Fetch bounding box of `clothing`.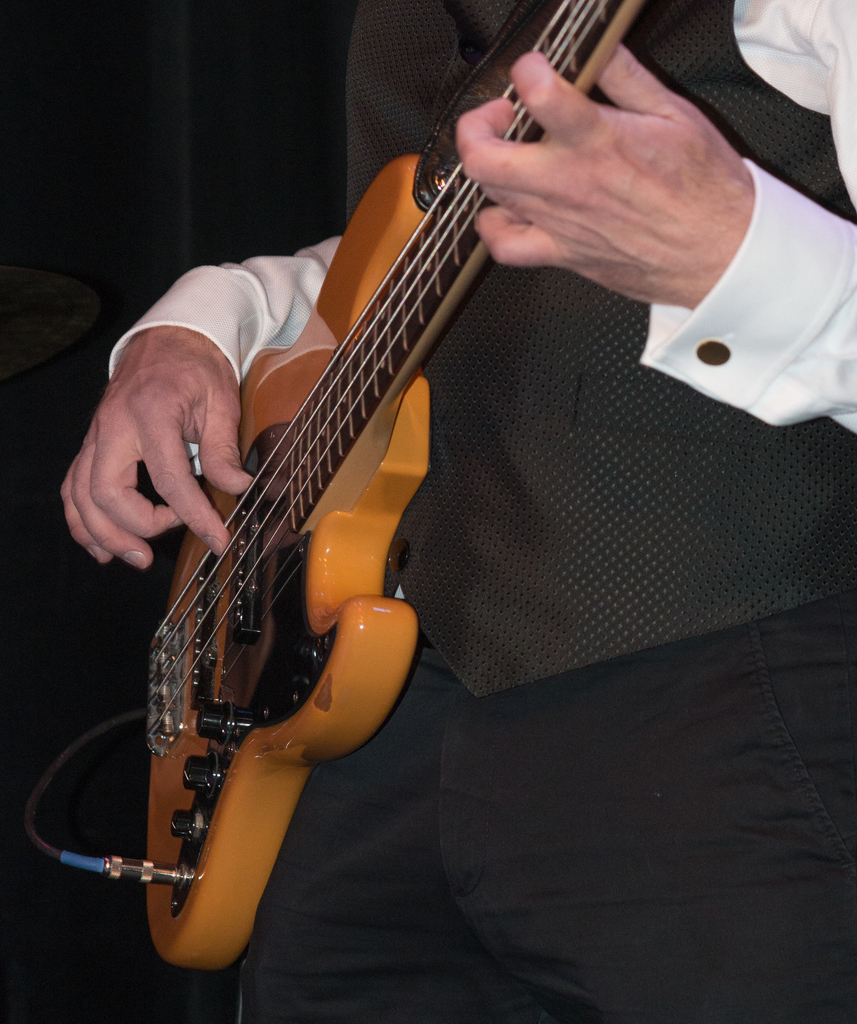
Bbox: Rect(104, 3, 856, 1021).
